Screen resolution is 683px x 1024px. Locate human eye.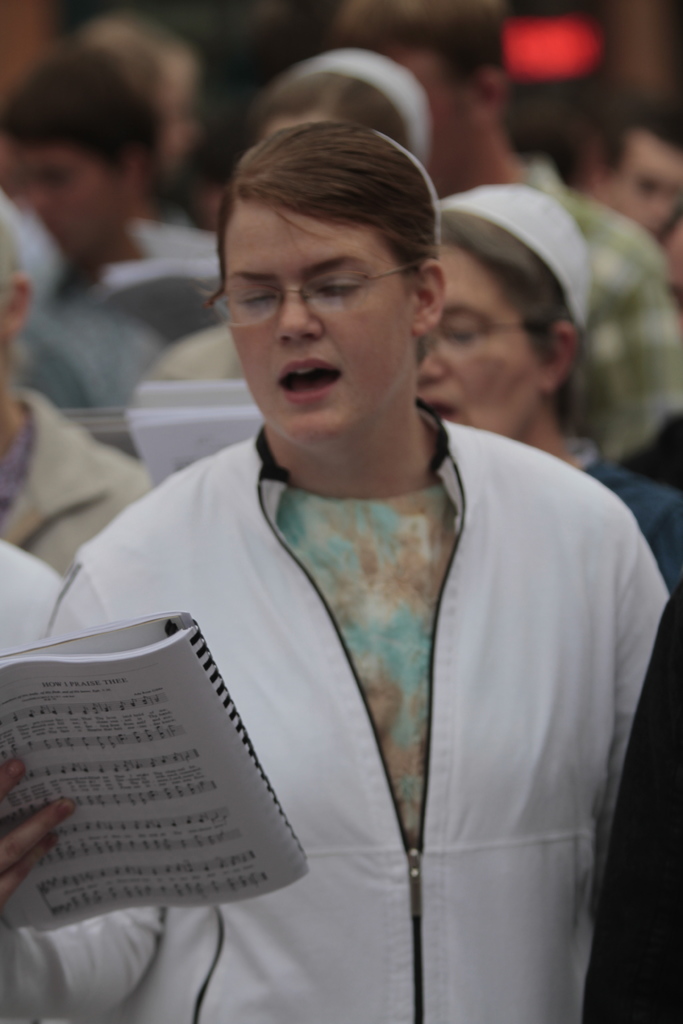
box=[317, 271, 369, 298].
